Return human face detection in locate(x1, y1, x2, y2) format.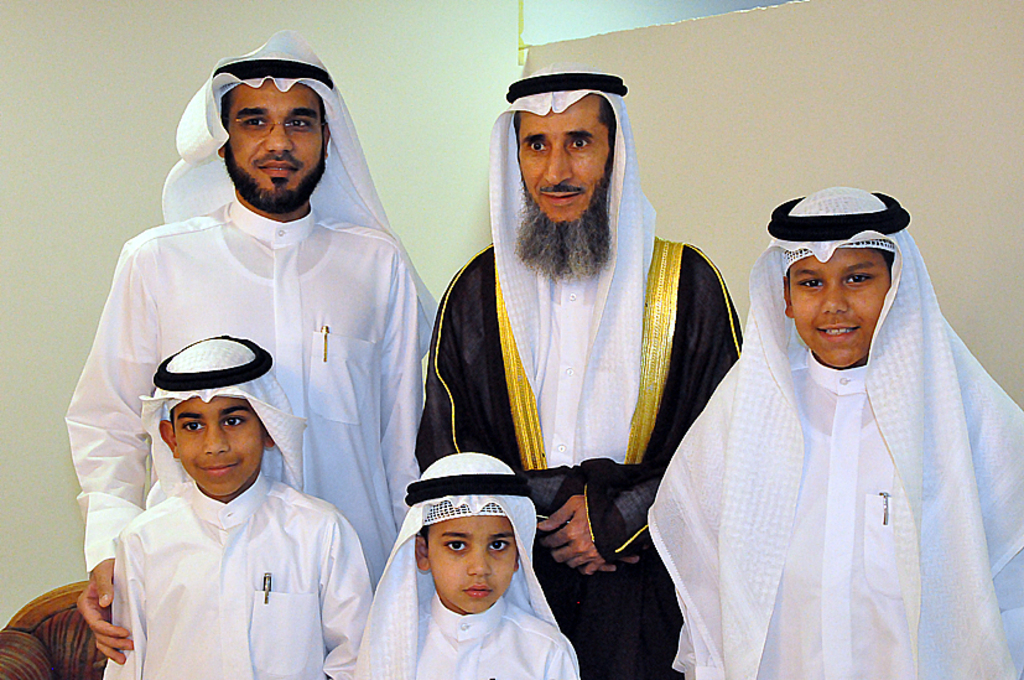
locate(514, 103, 610, 225).
